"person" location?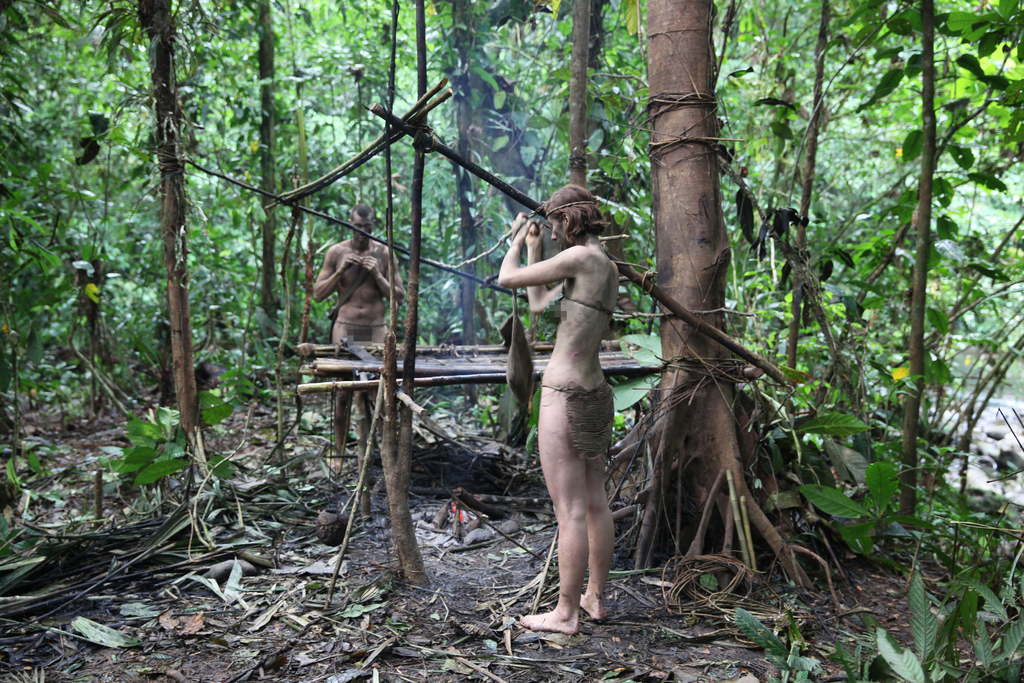
<region>316, 206, 406, 450</region>
